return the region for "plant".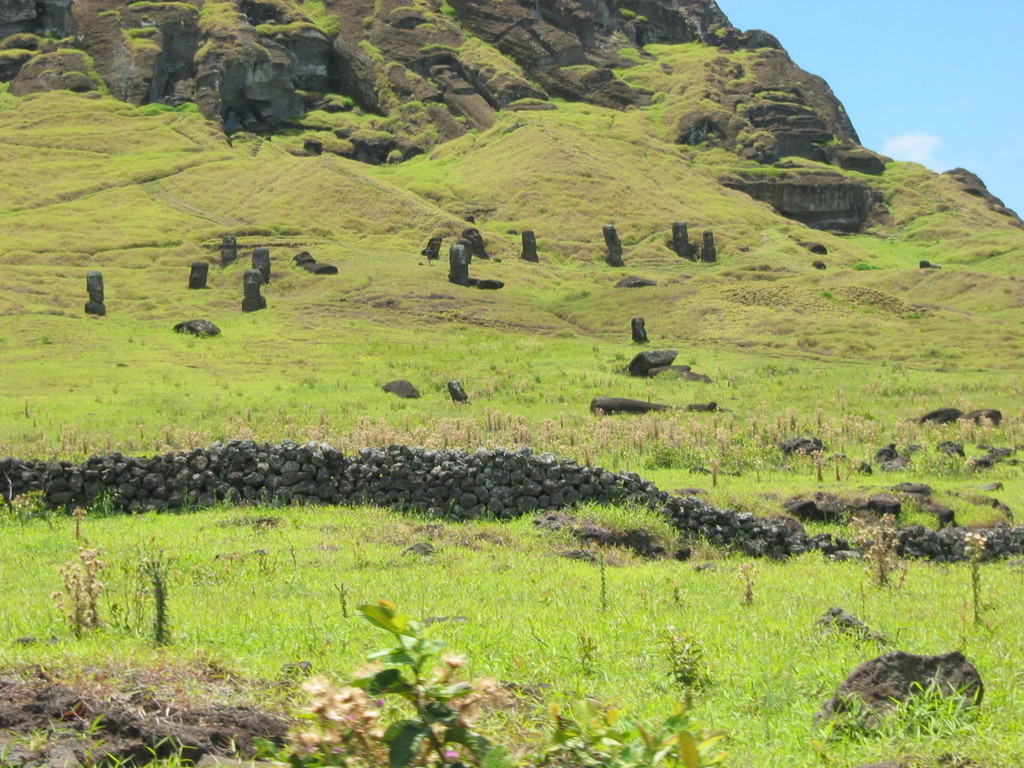
<box>538,692,590,756</box>.
